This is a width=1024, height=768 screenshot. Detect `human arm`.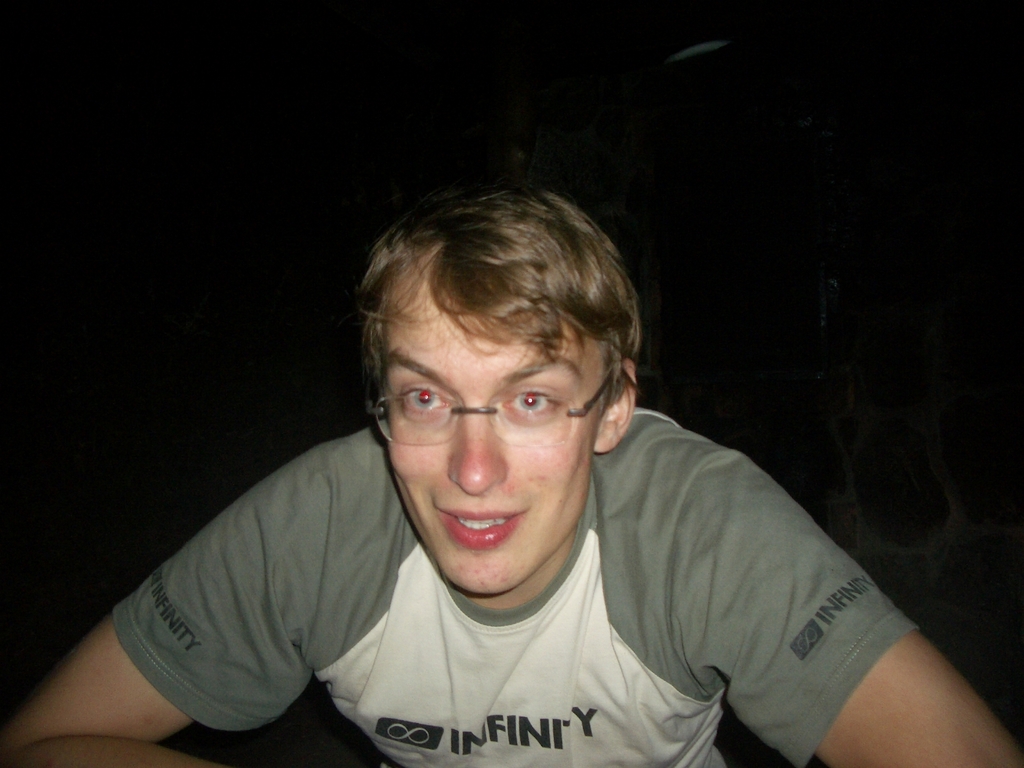
x1=0, y1=464, x2=332, y2=767.
